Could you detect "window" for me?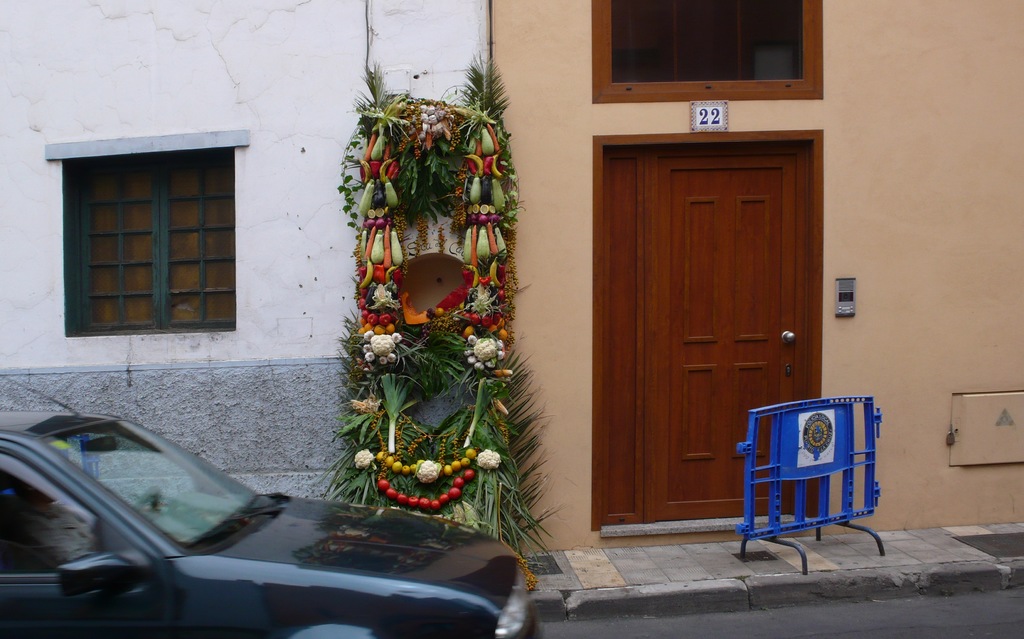
Detection result: [x1=591, y1=0, x2=826, y2=104].
